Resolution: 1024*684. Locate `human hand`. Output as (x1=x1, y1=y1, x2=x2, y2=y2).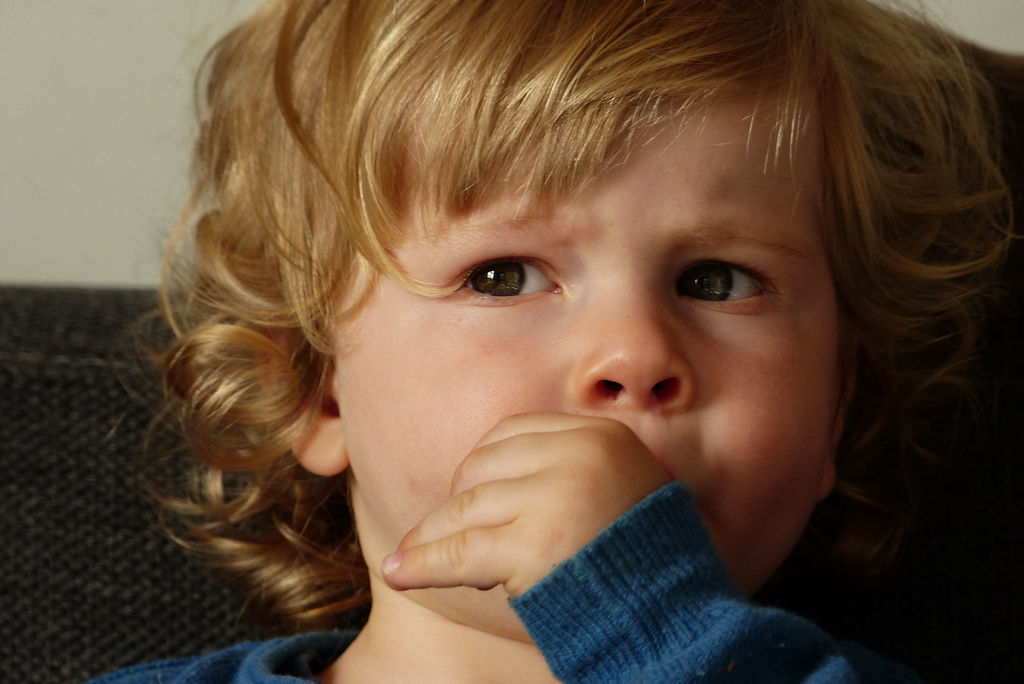
(x1=388, y1=427, x2=652, y2=602).
